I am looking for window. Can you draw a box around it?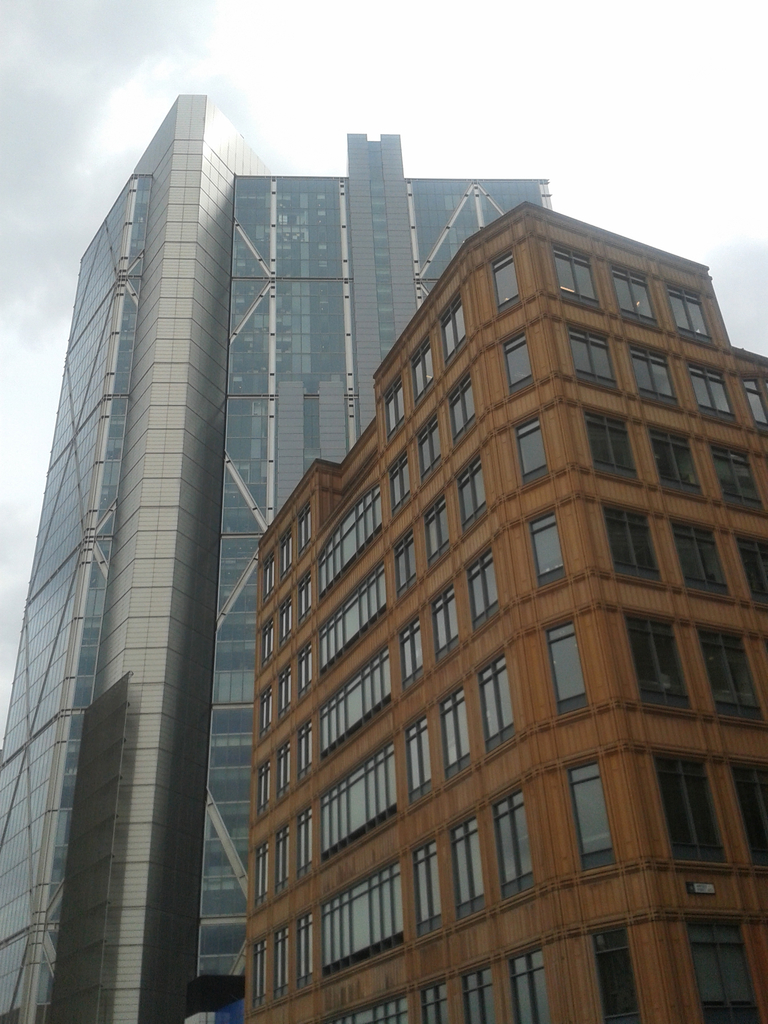
Sure, the bounding box is box(504, 332, 534, 397).
